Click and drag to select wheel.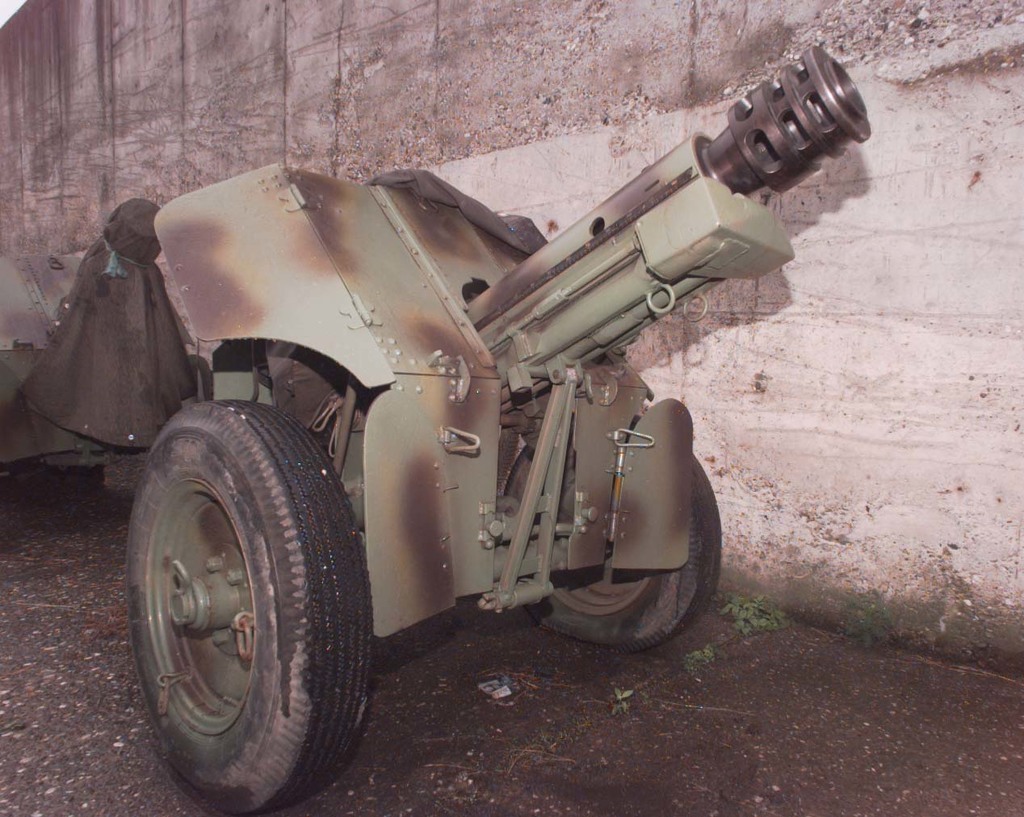
Selection: 121:388:380:816.
